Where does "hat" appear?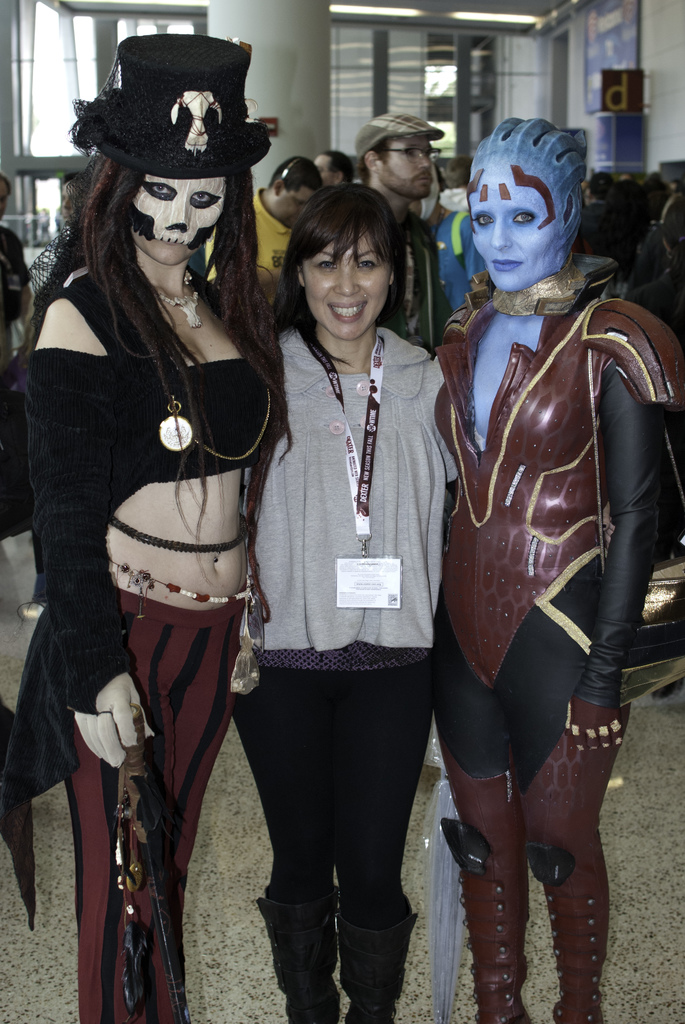
Appears at [x1=354, y1=109, x2=441, y2=166].
